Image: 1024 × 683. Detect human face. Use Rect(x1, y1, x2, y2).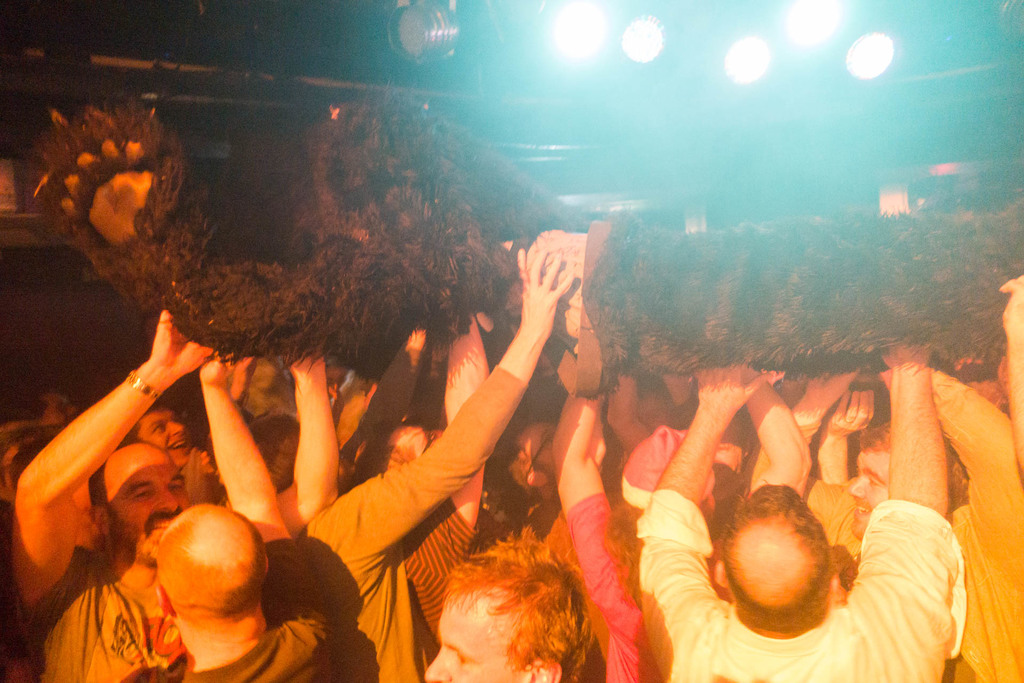
Rect(135, 407, 198, 459).
